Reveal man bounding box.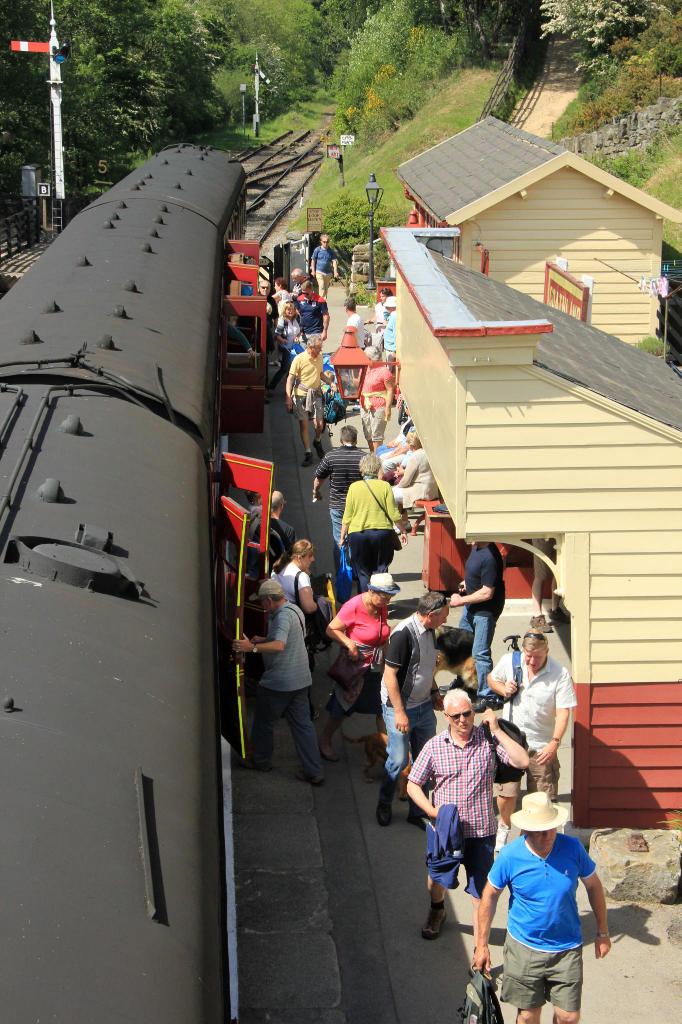
Revealed: bbox(379, 591, 448, 828).
